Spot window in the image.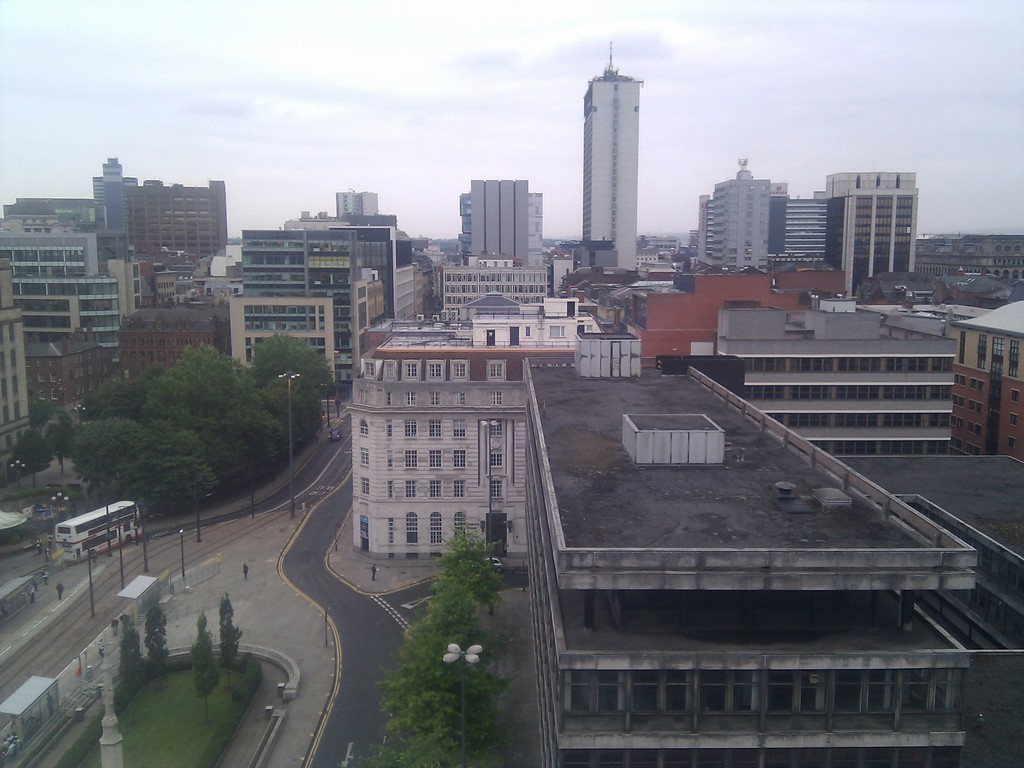
window found at rect(950, 373, 966, 388).
